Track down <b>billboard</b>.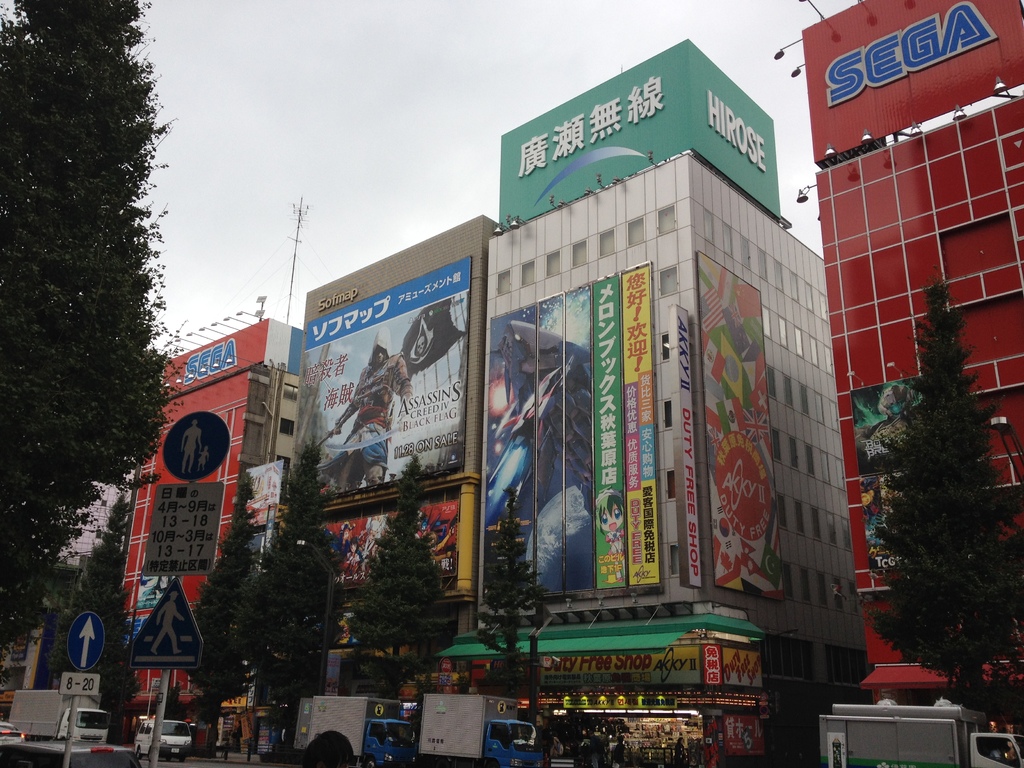
Tracked to 673, 308, 707, 577.
